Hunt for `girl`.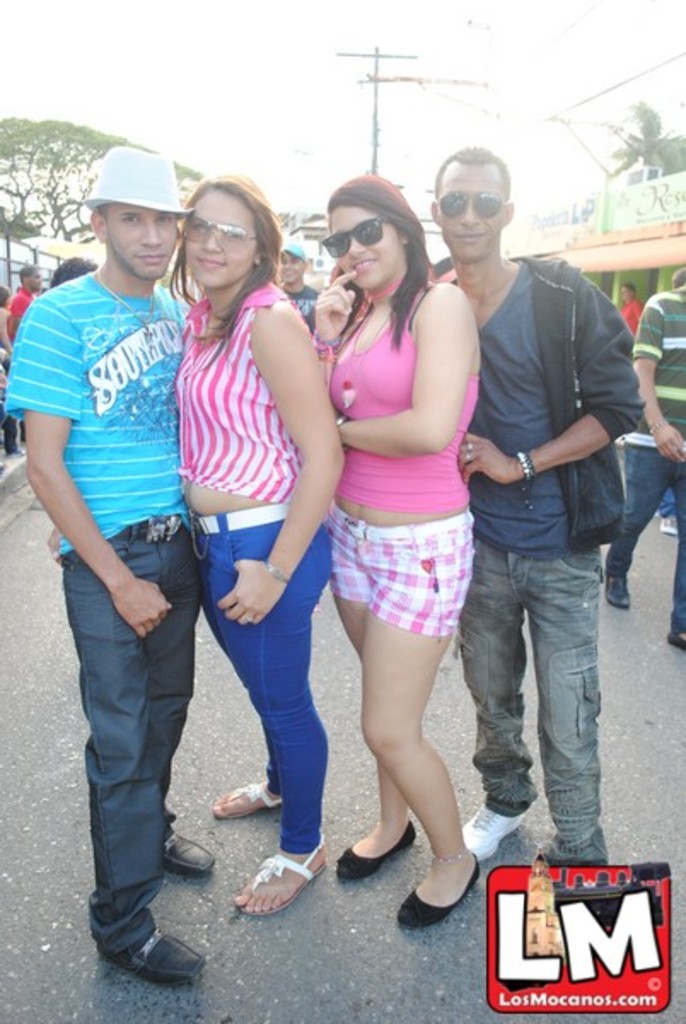
Hunted down at Rect(177, 172, 355, 915).
